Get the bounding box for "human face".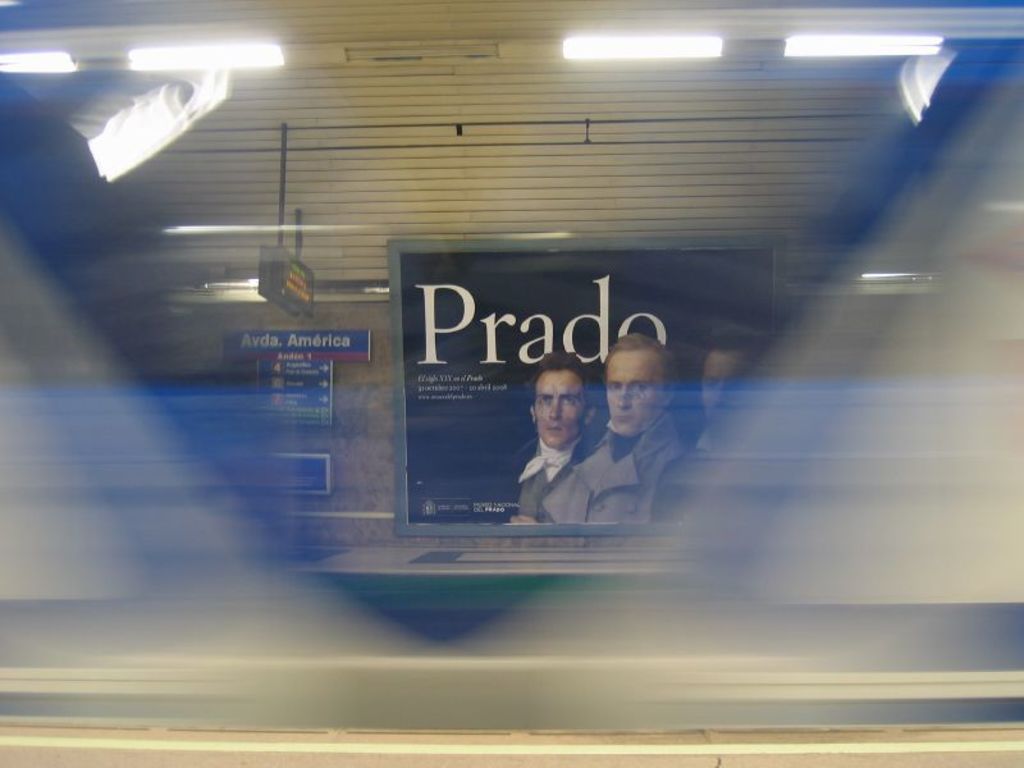
box(535, 371, 588, 448).
